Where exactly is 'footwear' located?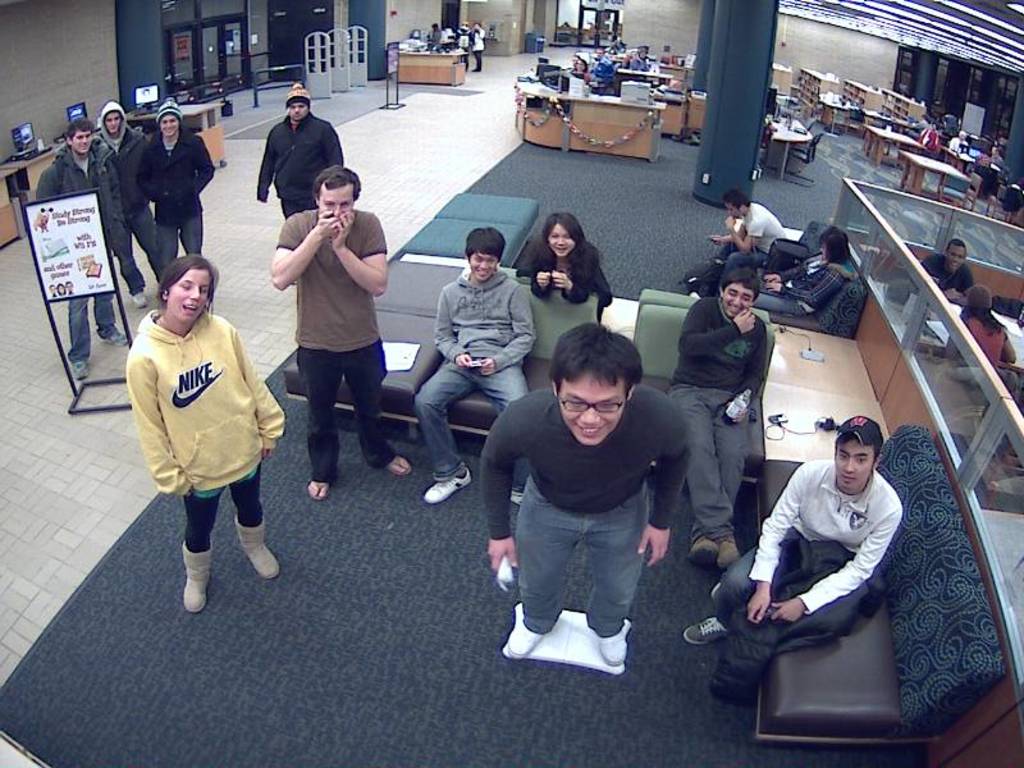
Its bounding box is detection(690, 613, 724, 641).
